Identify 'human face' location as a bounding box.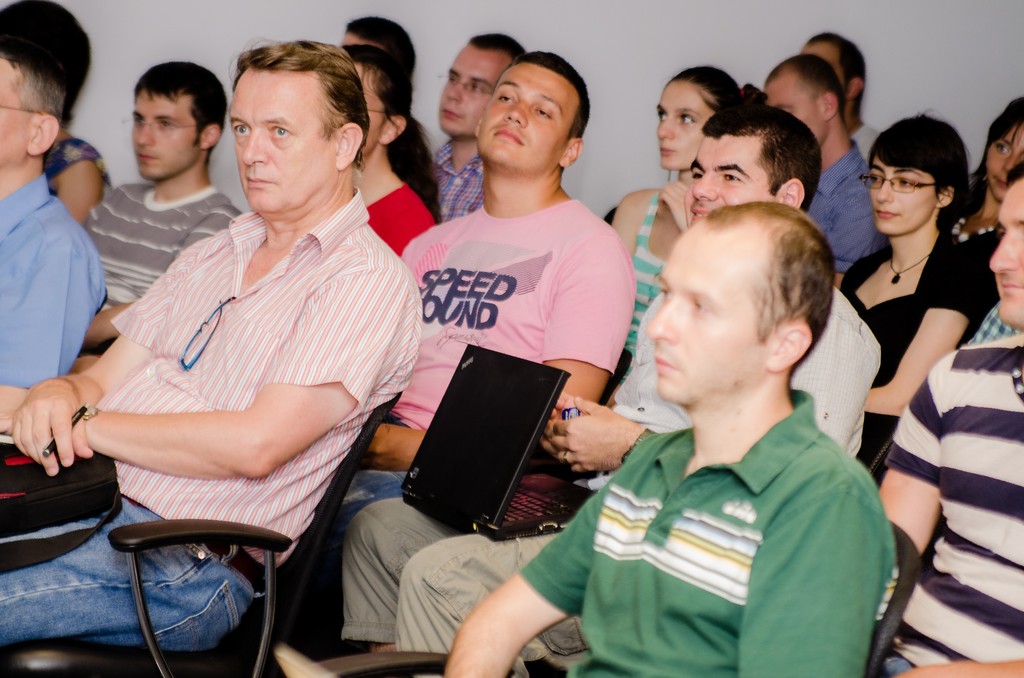
133,90,200,179.
